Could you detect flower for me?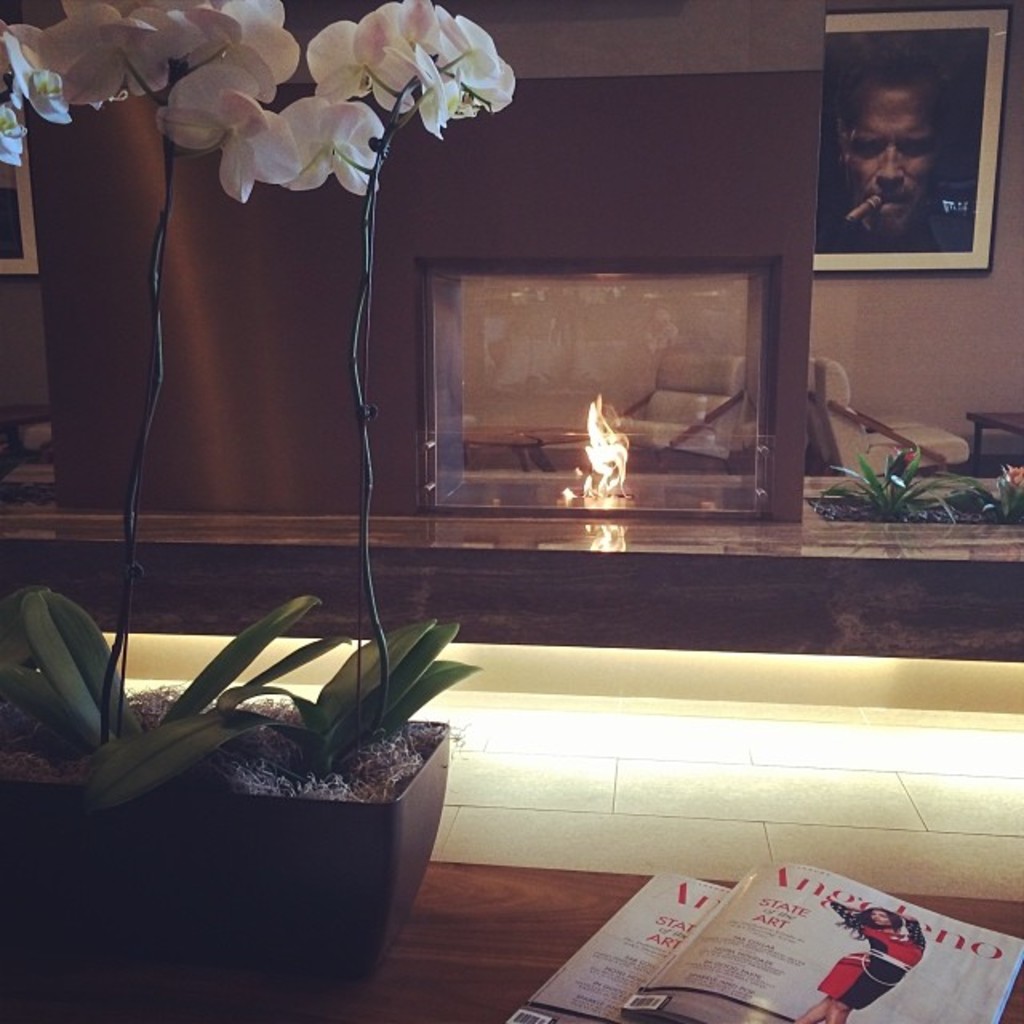
Detection result: locate(166, 0, 306, 94).
